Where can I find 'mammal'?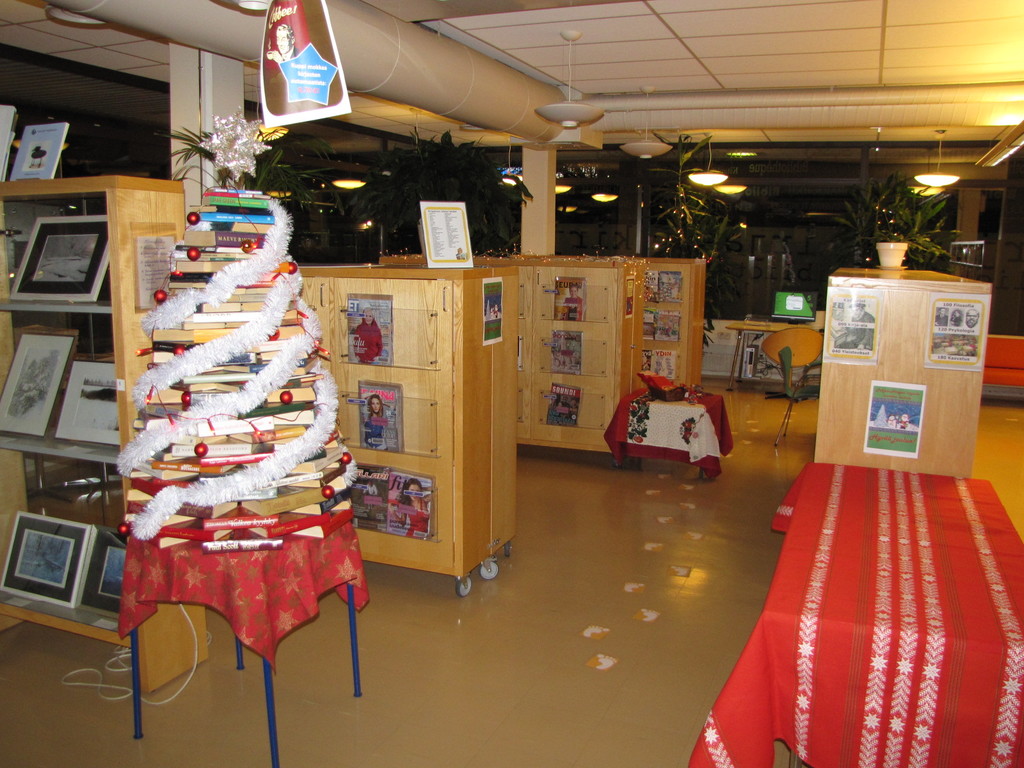
You can find it at (365,393,394,442).
